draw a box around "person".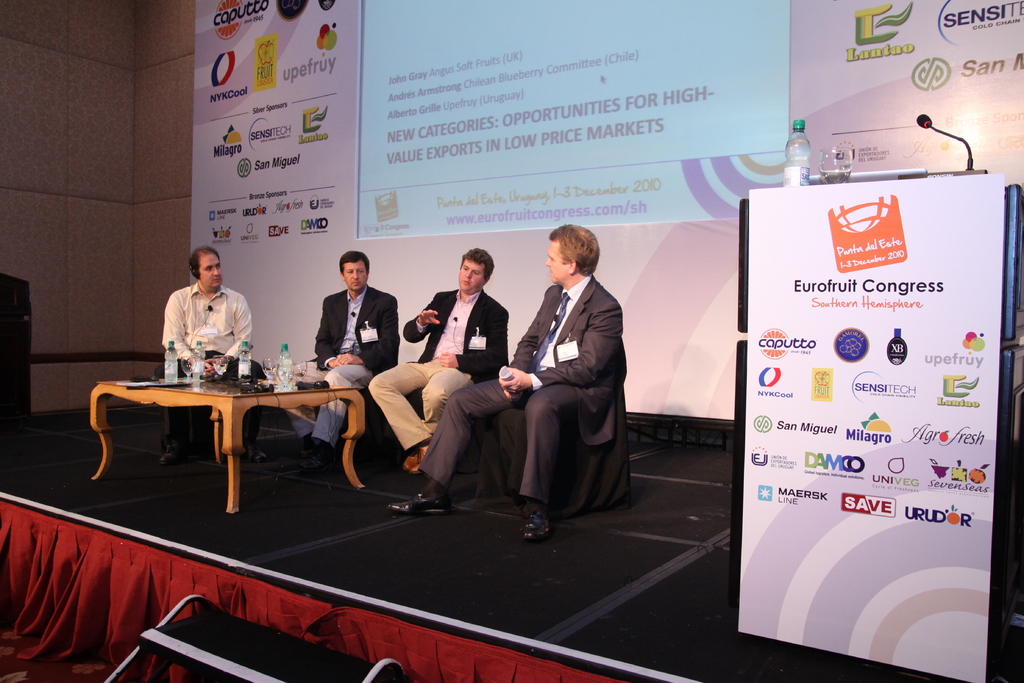
{"left": 268, "top": 247, "right": 404, "bottom": 463}.
